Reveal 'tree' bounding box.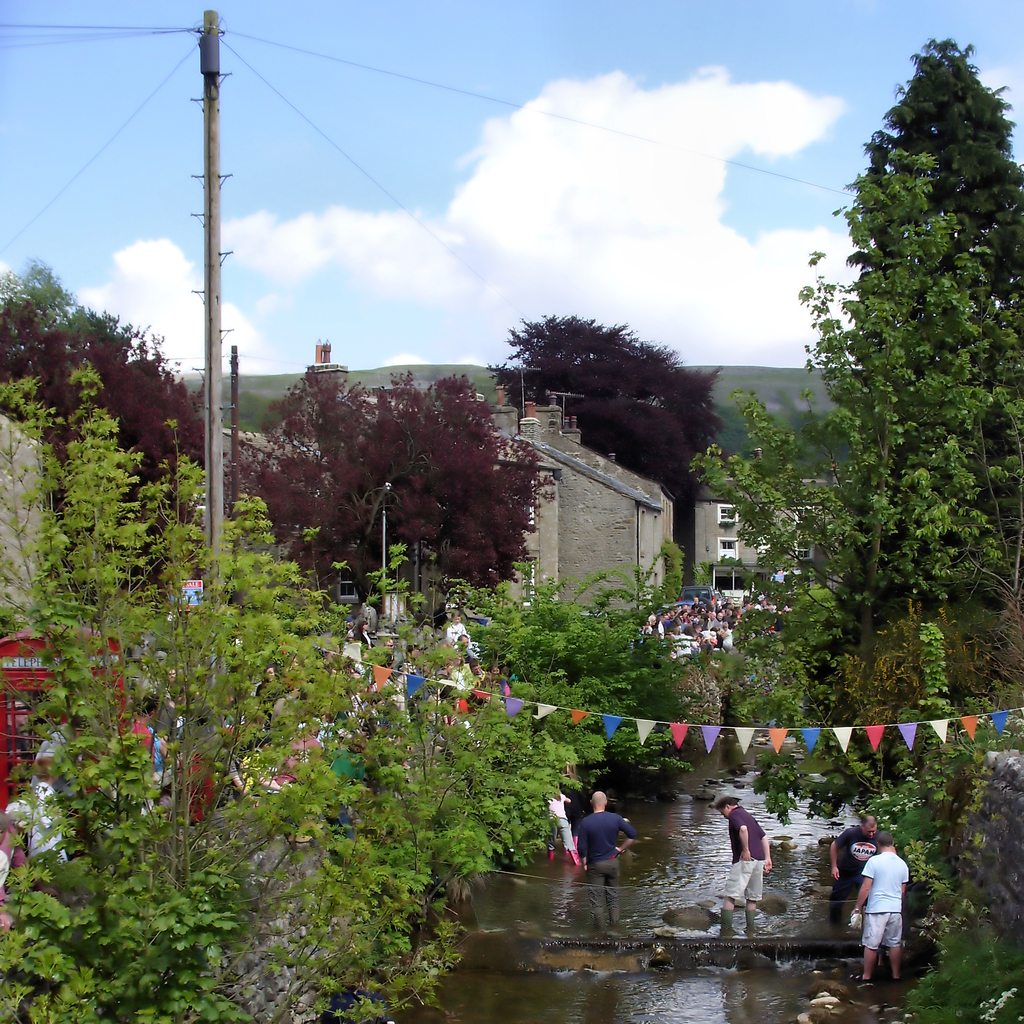
Revealed: (x1=0, y1=297, x2=207, y2=591).
